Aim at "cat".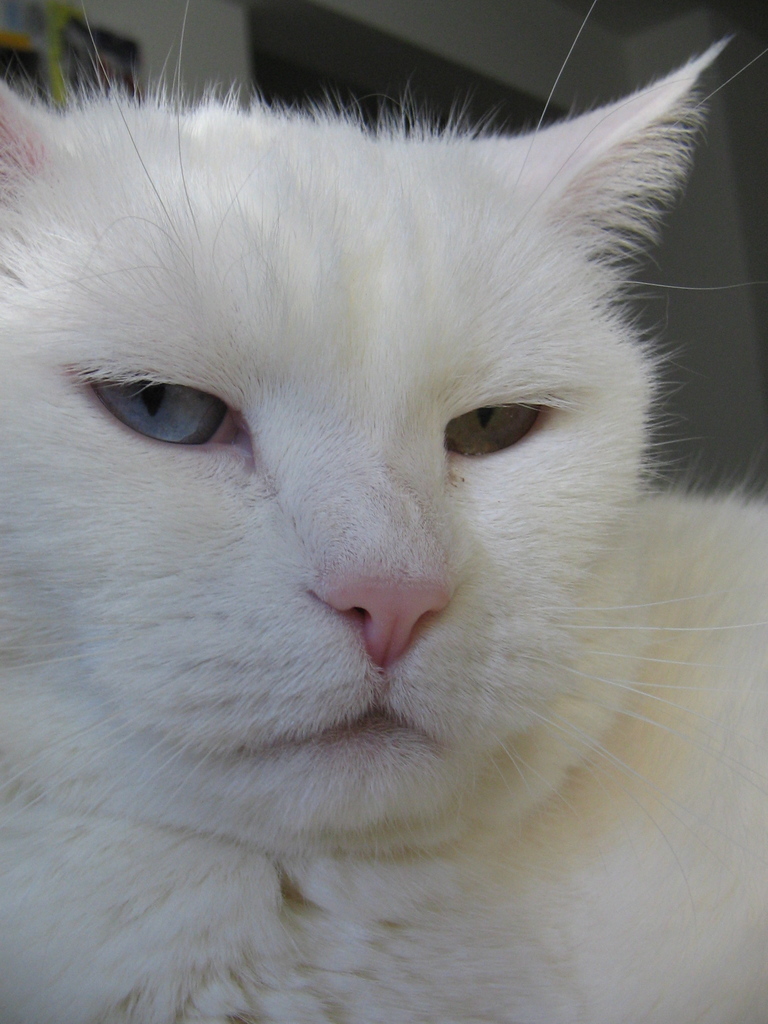
Aimed at detection(0, 0, 767, 1023).
